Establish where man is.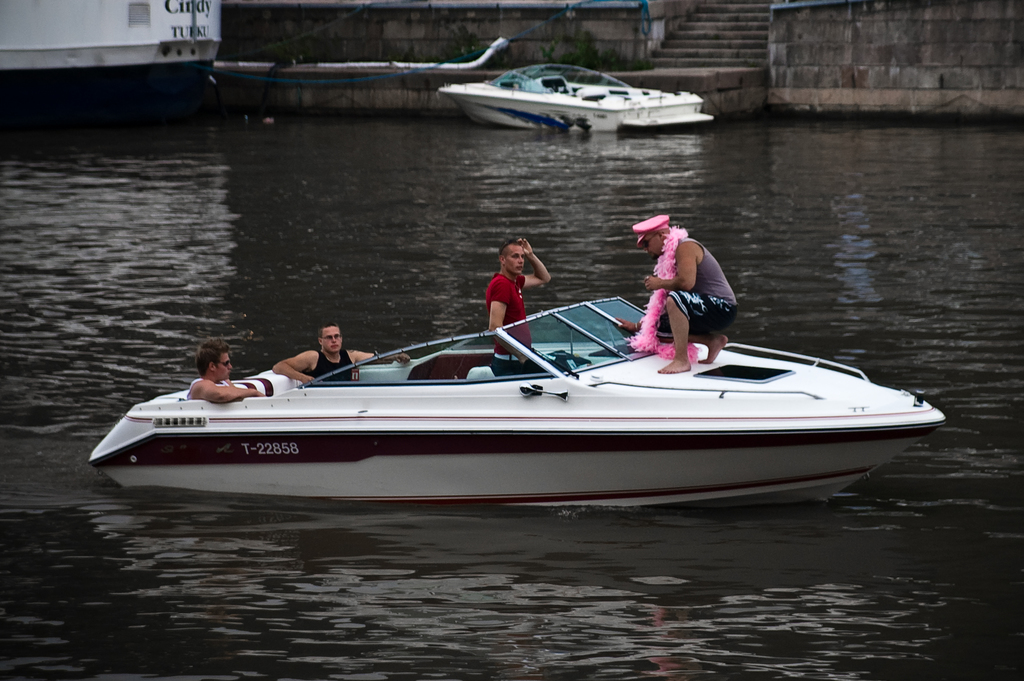
Established at 267:324:414:389.
